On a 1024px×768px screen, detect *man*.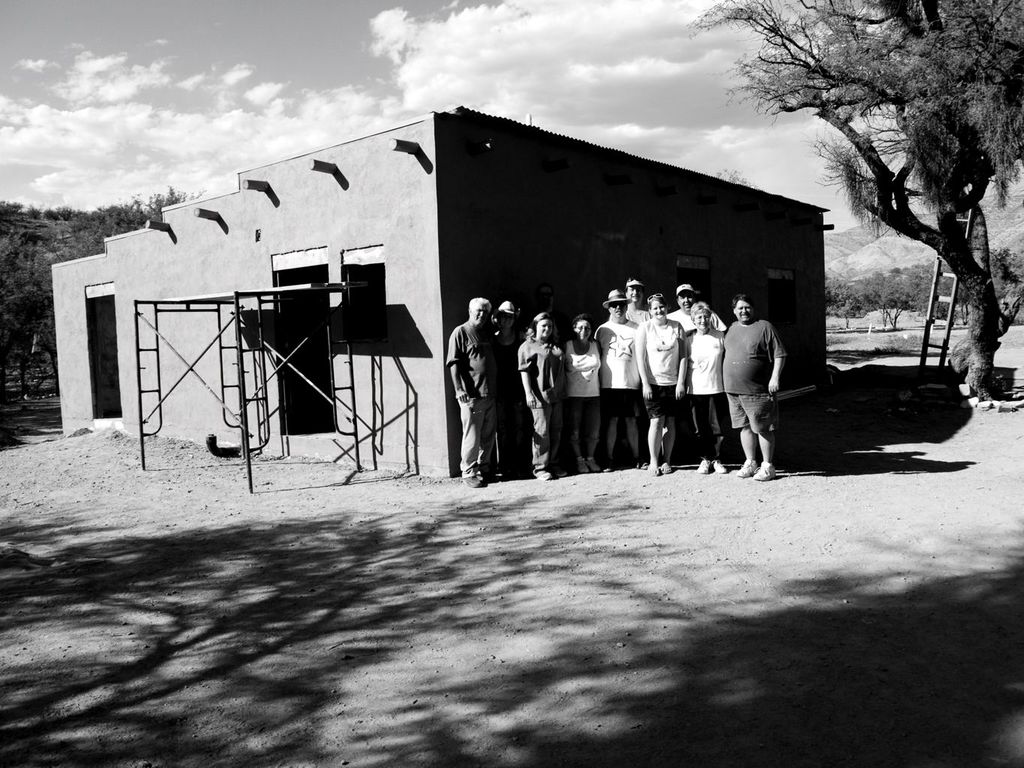
box=[670, 283, 727, 457].
